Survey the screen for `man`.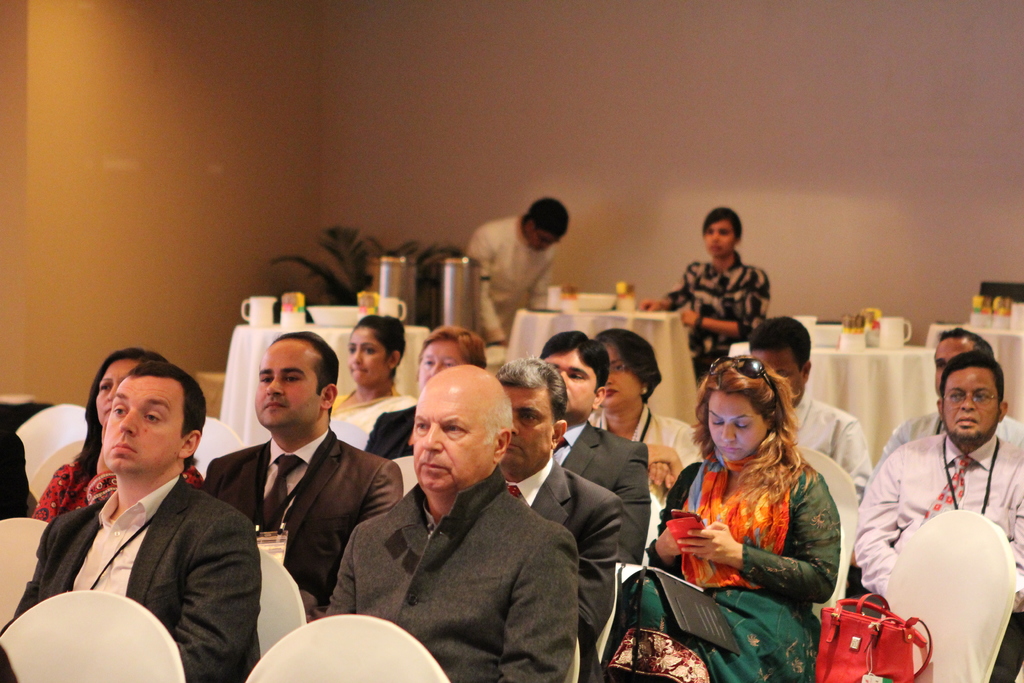
Survey found: 539, 320, 649, 570.
